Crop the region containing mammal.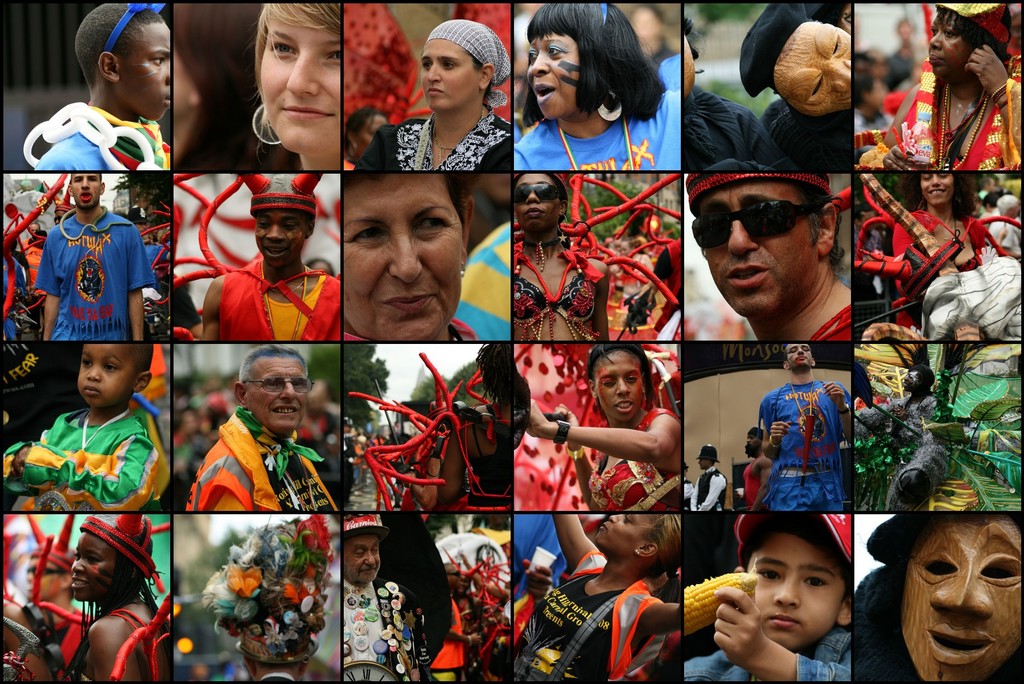
Crop region: x1=861 y1=49 x2=889 y2=129.
